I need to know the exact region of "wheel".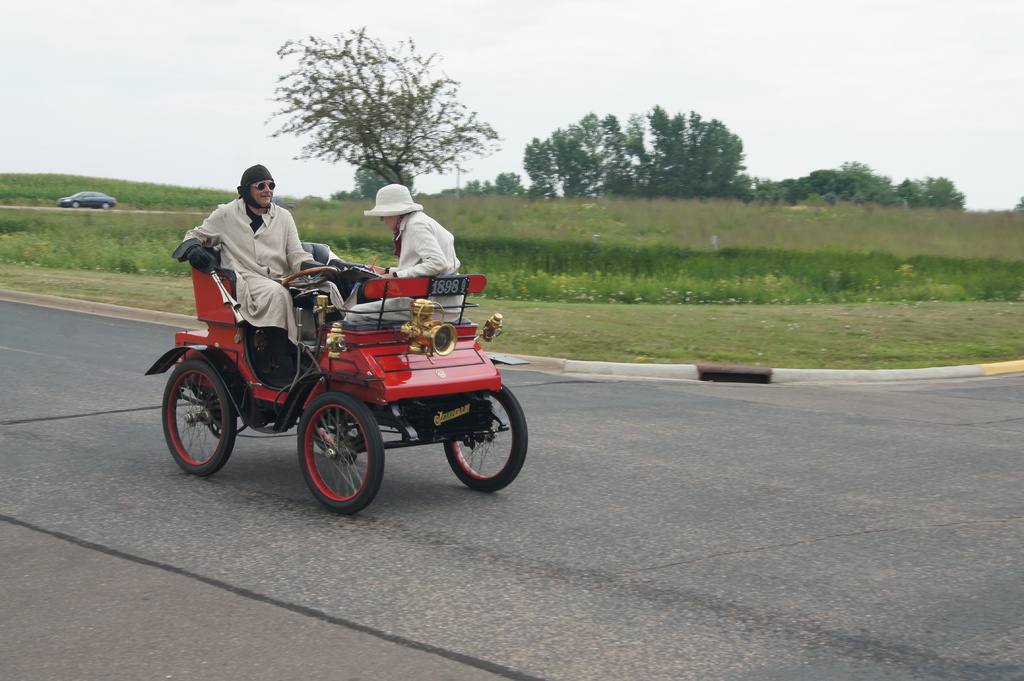
Region: left=282, top=267, right=337, bottom=286.
